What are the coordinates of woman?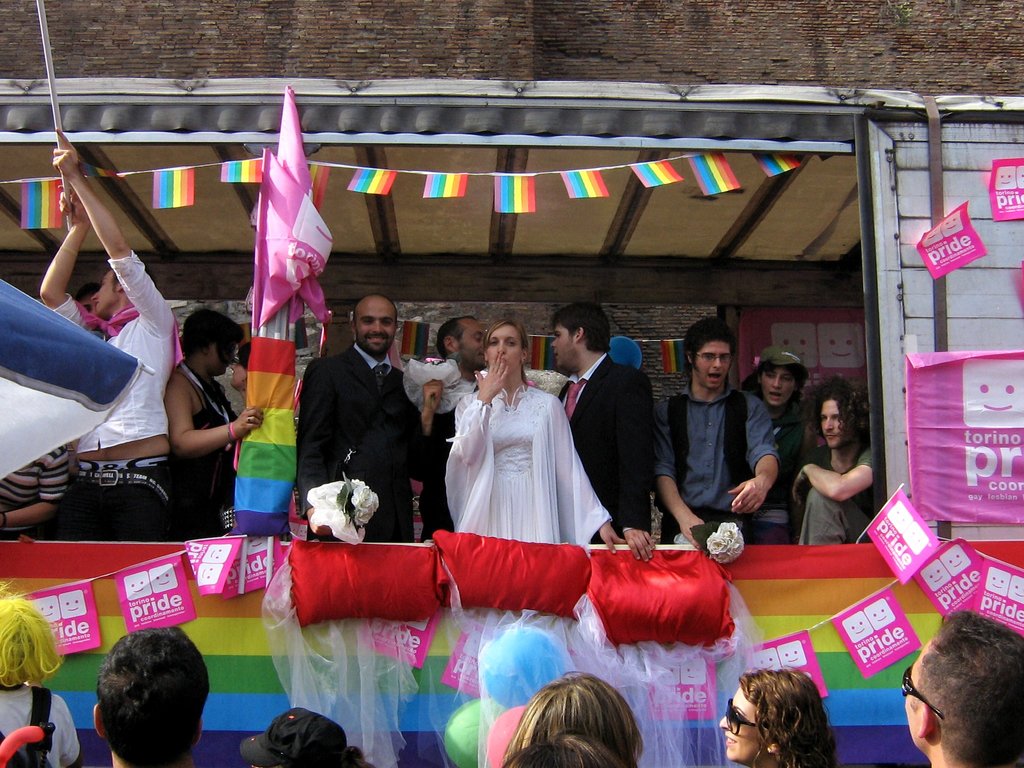
bbox(436, 327, 598, 558).
